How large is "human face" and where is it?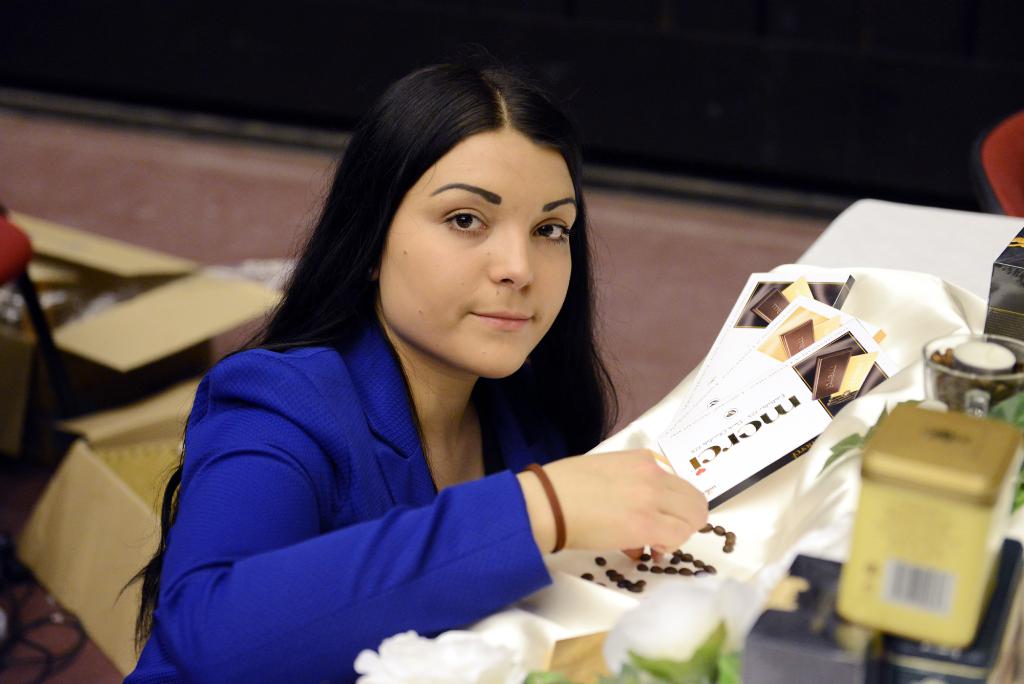
Bounding box: x1=383, y1=118, x2=579, y2=384.
